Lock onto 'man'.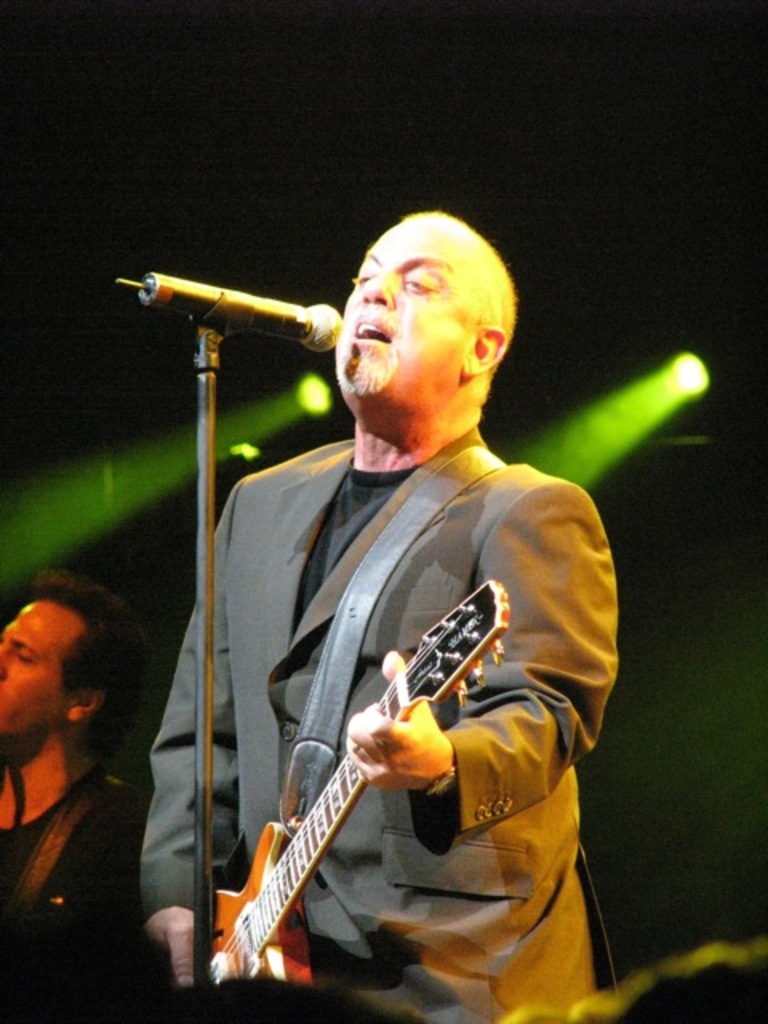
Locked: [left=197, top=211, right=630, bottom=1011].
